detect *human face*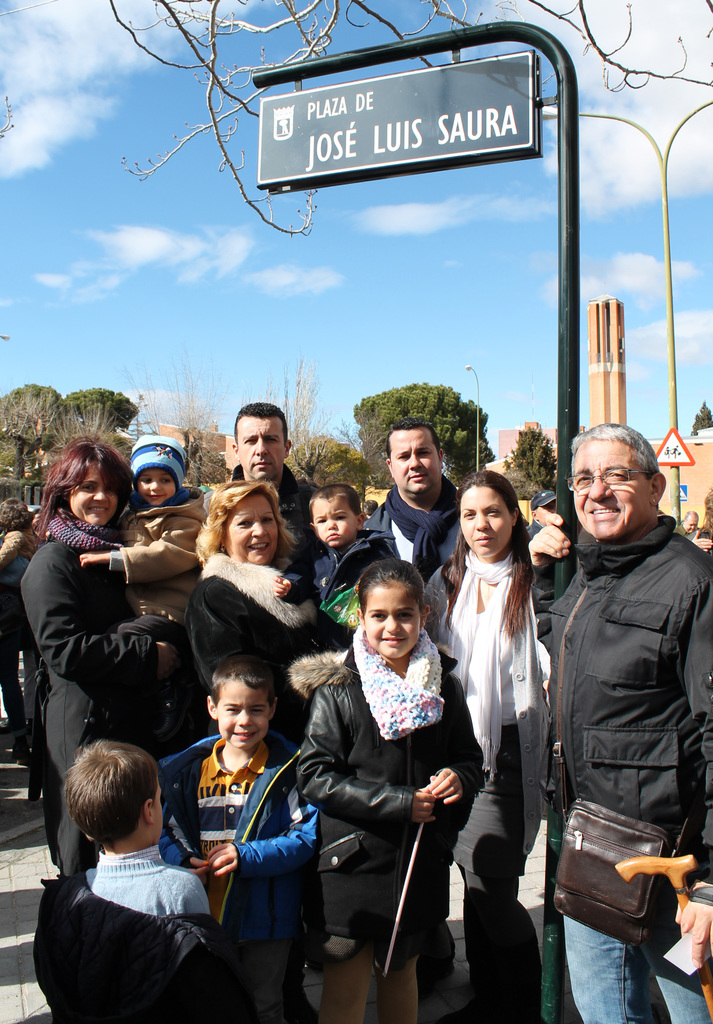
Rect(222, 675, 273, 746)
